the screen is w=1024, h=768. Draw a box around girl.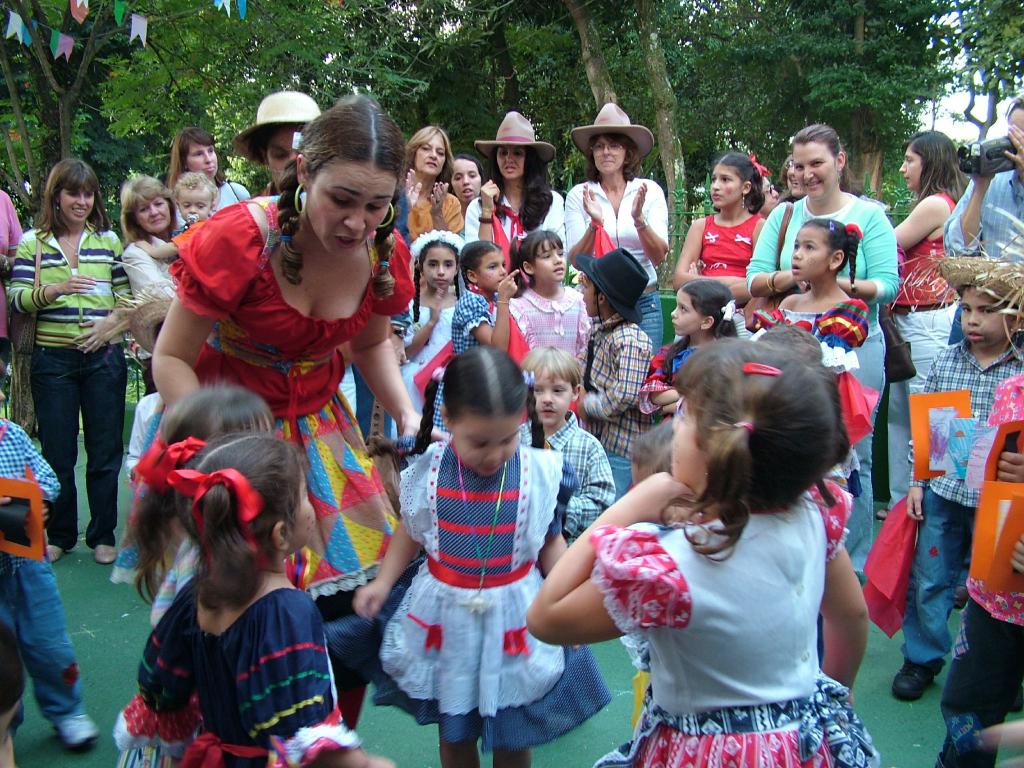
region(524, 342, 870, 767).
